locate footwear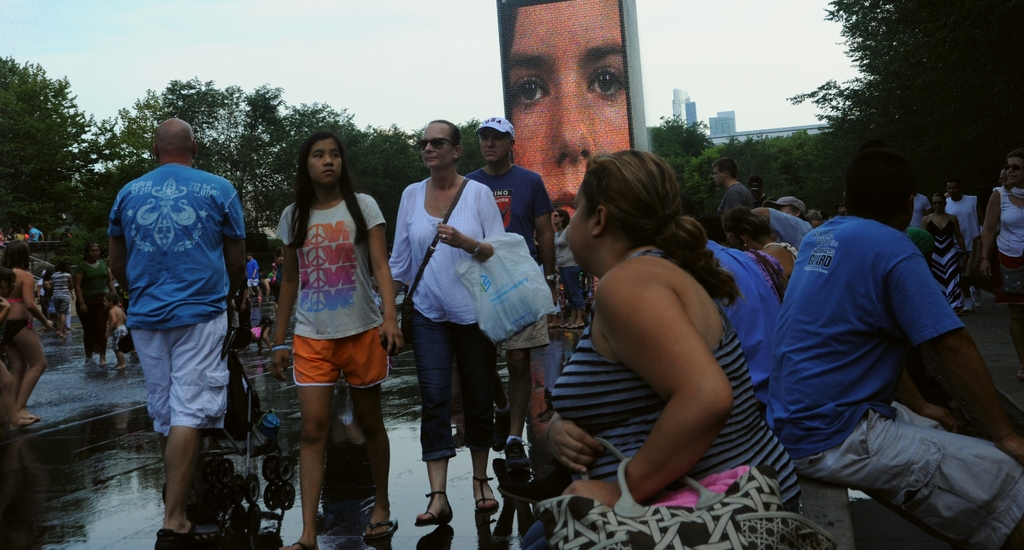
{"x1": 292, "y1": 539, "x2": 318, "y2": 549}
